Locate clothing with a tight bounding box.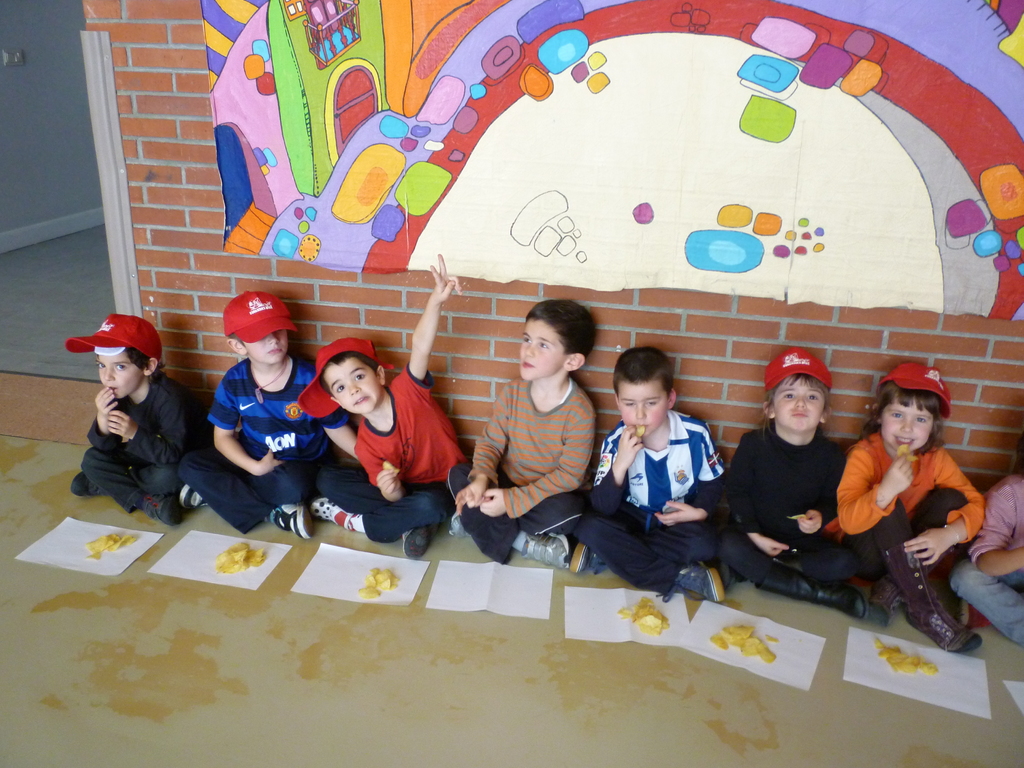
<bbox>59, 312, 200, 512</bbox>.
